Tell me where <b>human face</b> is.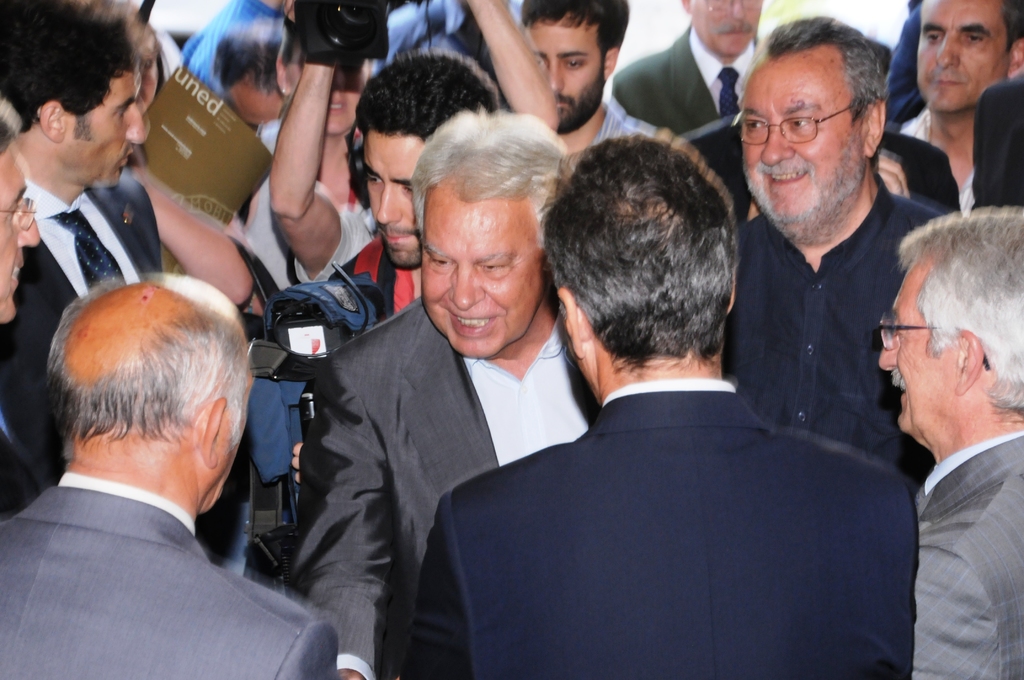
<b>human face</b> is at (x1=77, y1=70, x2=145, y2=186).
